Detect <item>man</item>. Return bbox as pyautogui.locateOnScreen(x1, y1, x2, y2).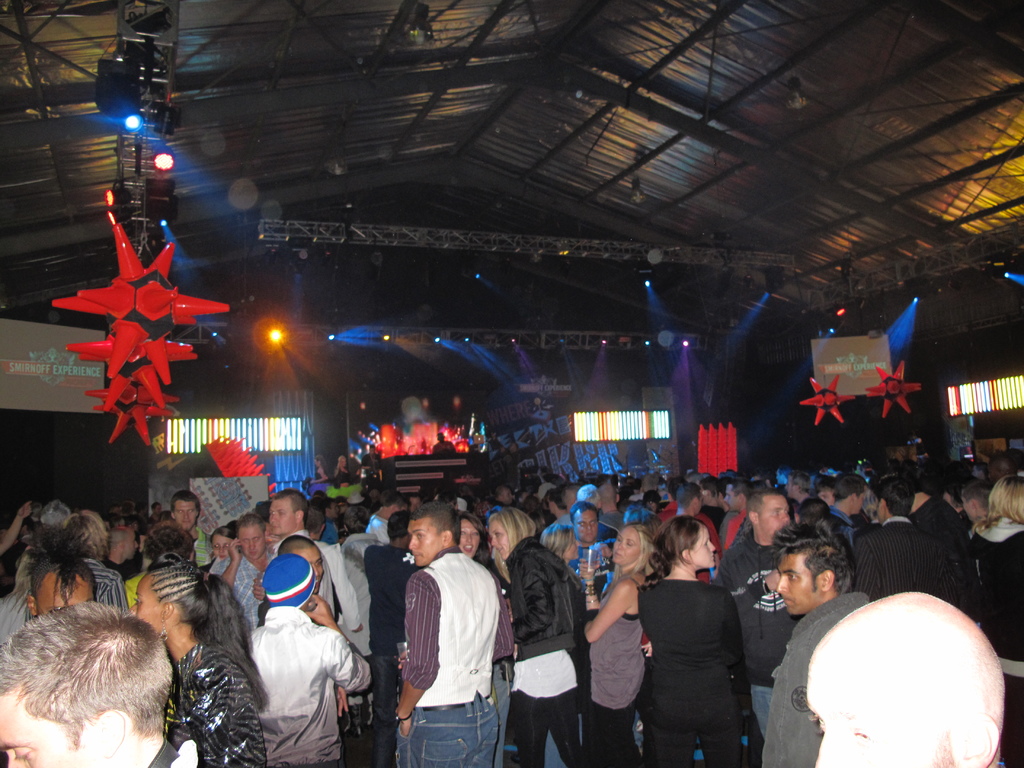
pyautogui.locateOnScreen(246, 556, 370, 767).
